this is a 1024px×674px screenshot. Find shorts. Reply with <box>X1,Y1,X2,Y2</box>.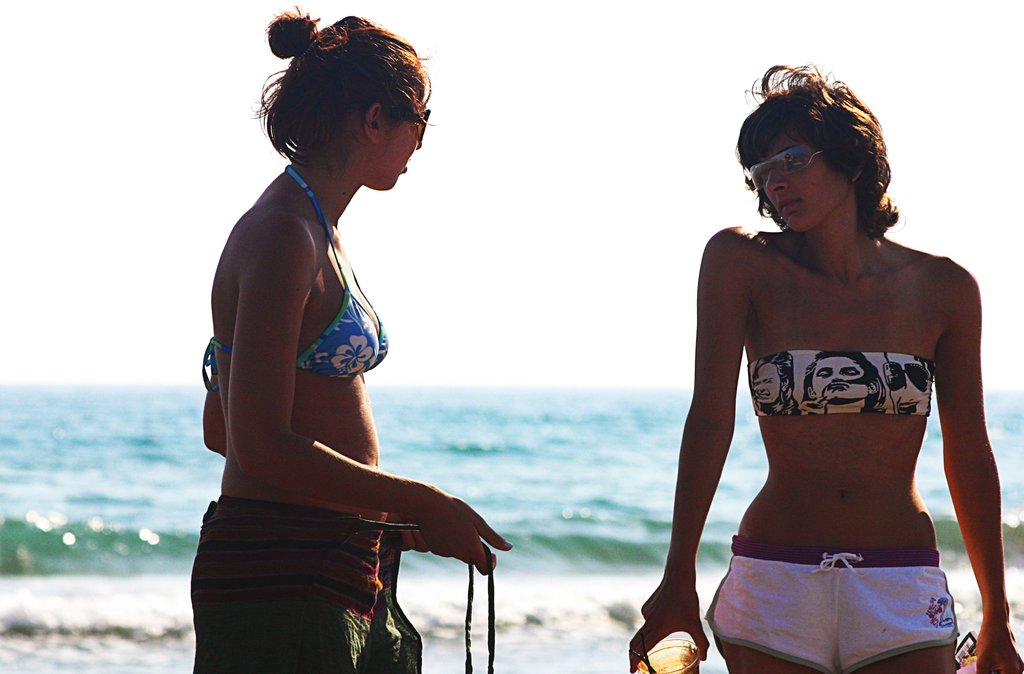
<box>189,510,495,673</box>.
